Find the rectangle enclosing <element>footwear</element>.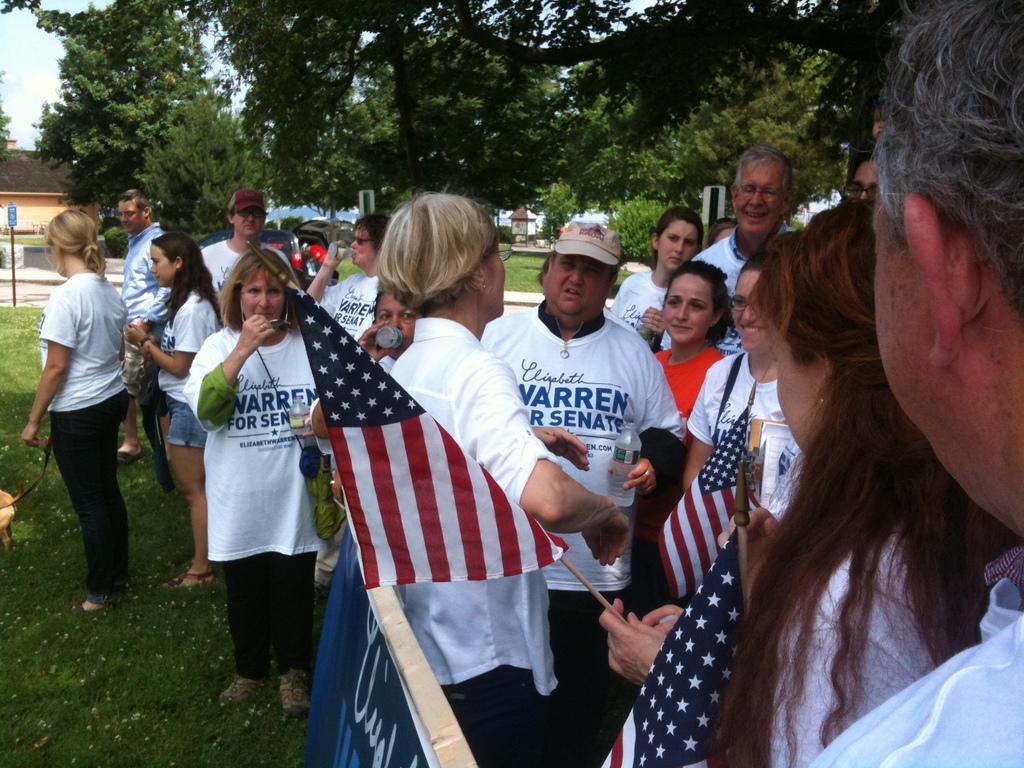
<region>77, 600, 117, 615</region>.
